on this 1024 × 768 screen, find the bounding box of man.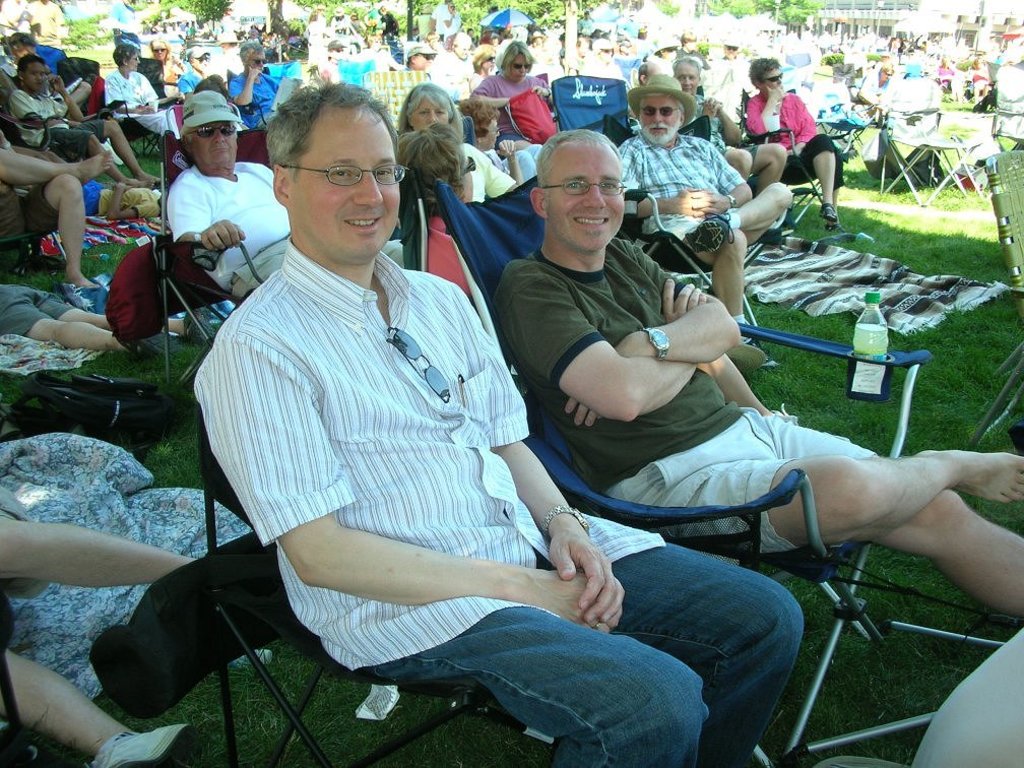
Bounding box: [182,98,719,759].
